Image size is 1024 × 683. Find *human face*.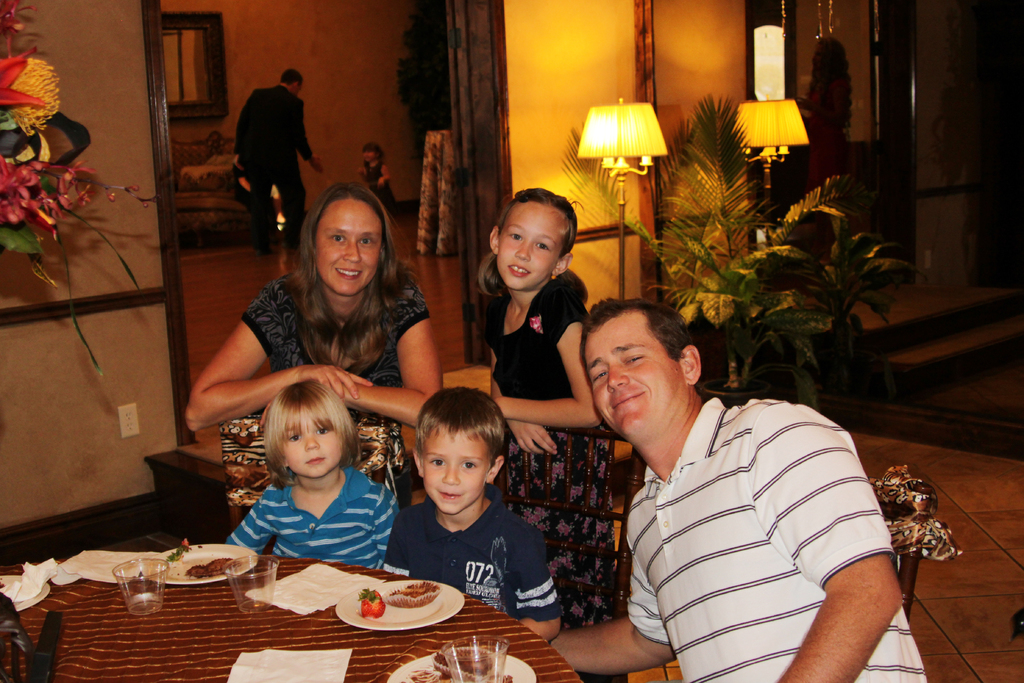
bbox(582, 308, 685, 434).
